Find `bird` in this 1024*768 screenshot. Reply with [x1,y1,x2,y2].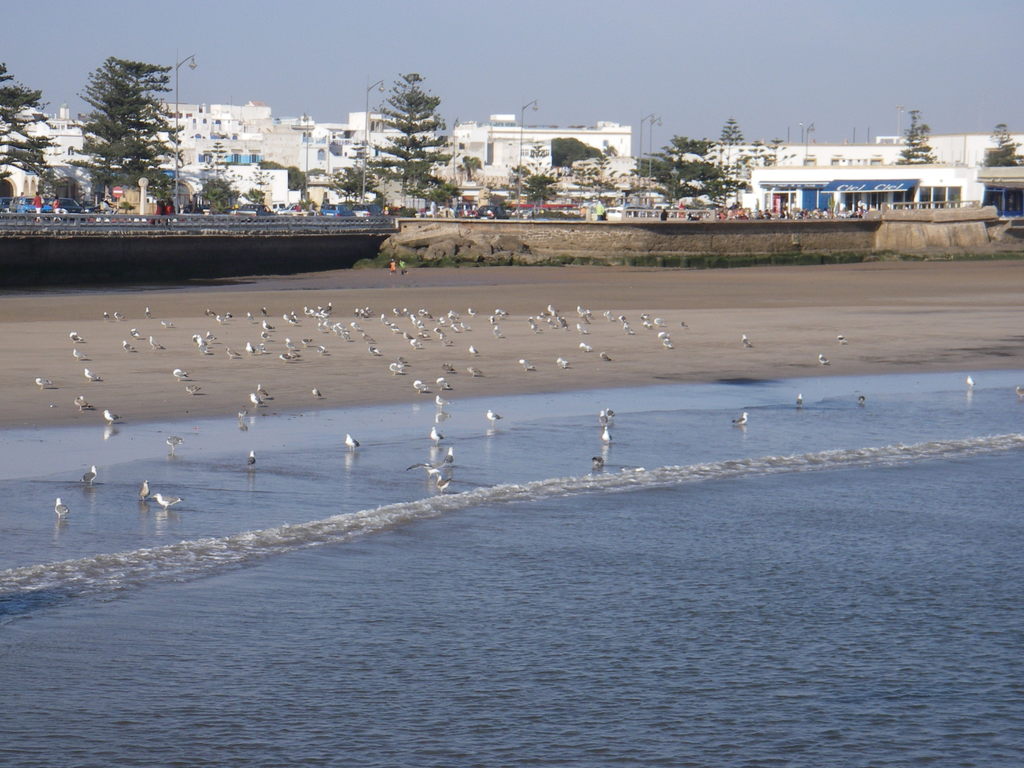
[637,311,652,319].
